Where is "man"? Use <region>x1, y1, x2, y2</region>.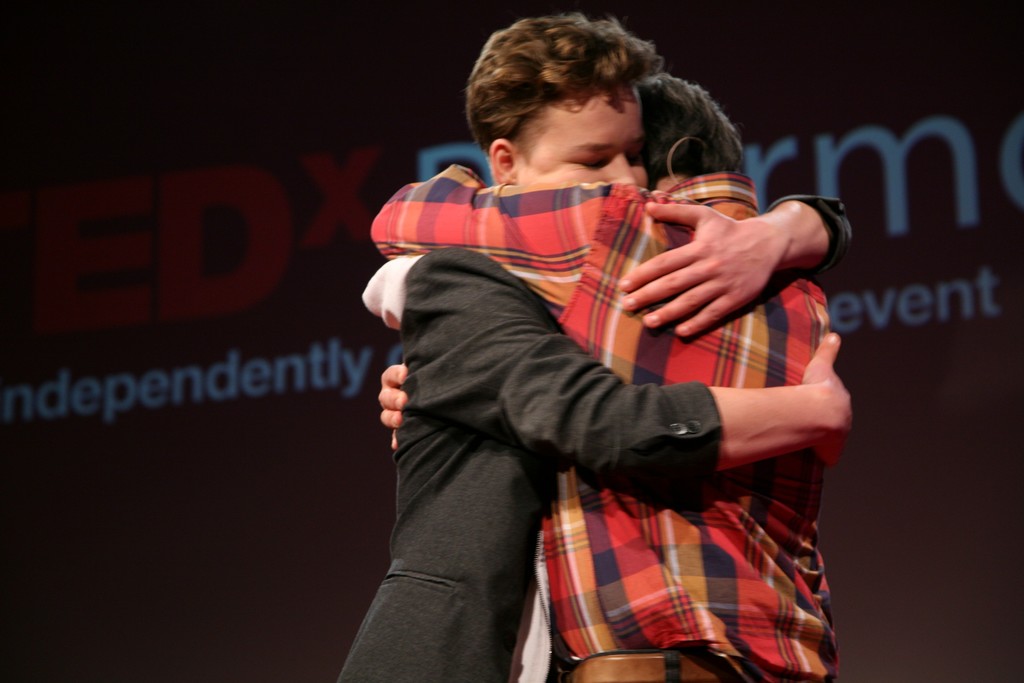
<region>337, 13, 854, 682</region>.
